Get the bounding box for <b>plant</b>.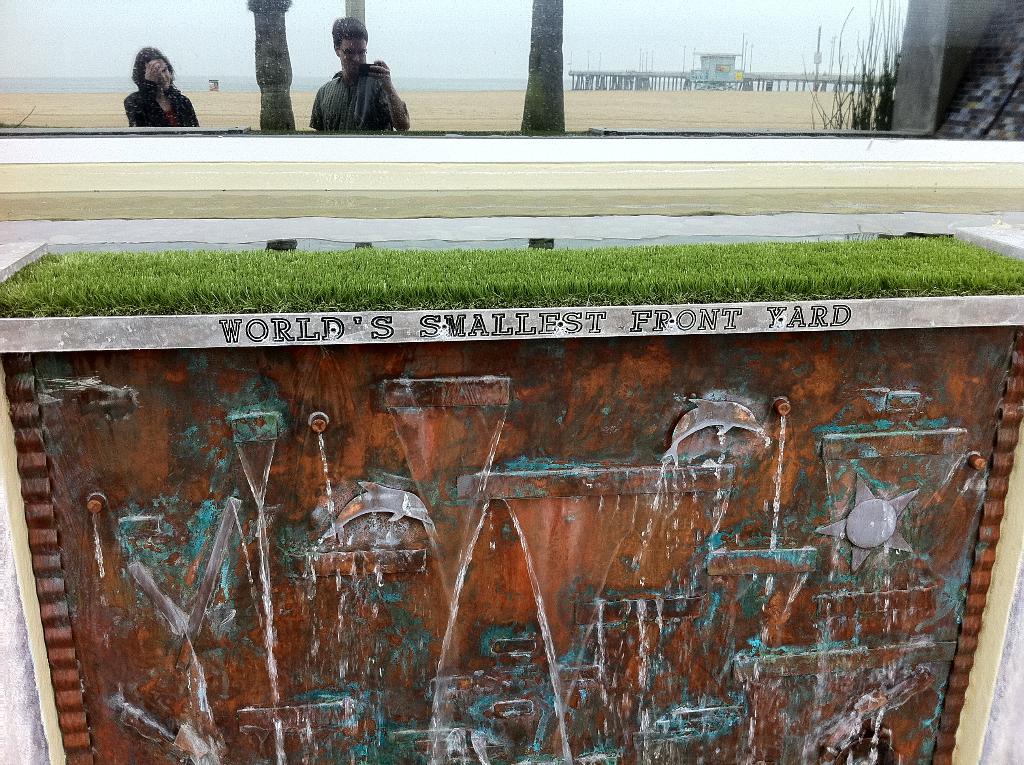
rect(760, 0, 919, 138).
